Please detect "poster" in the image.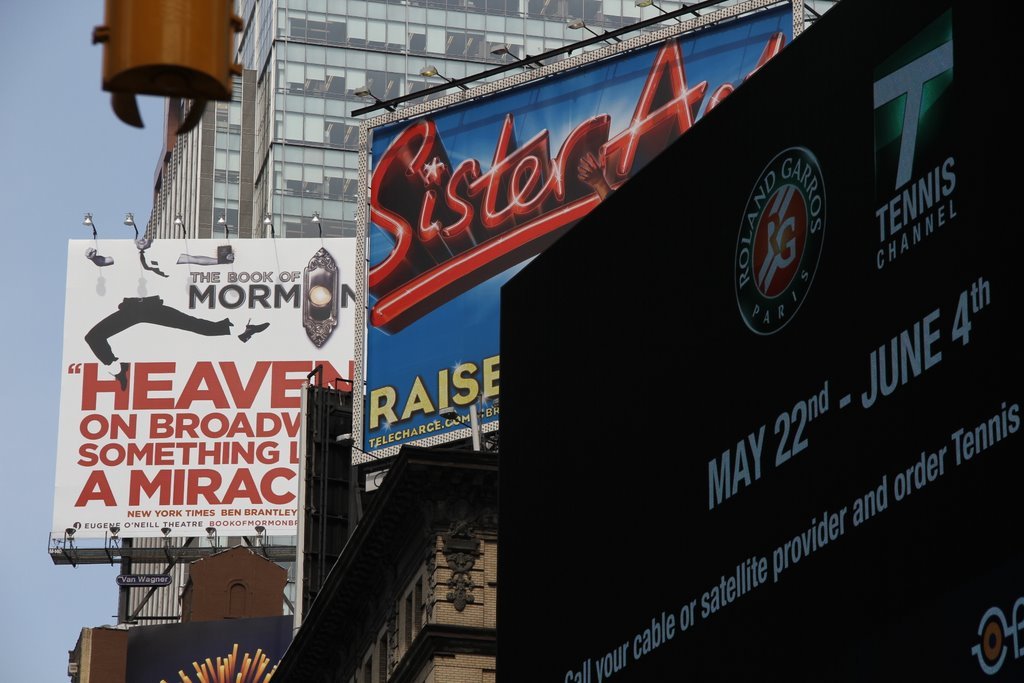
region(54, 239, 370, 538).
